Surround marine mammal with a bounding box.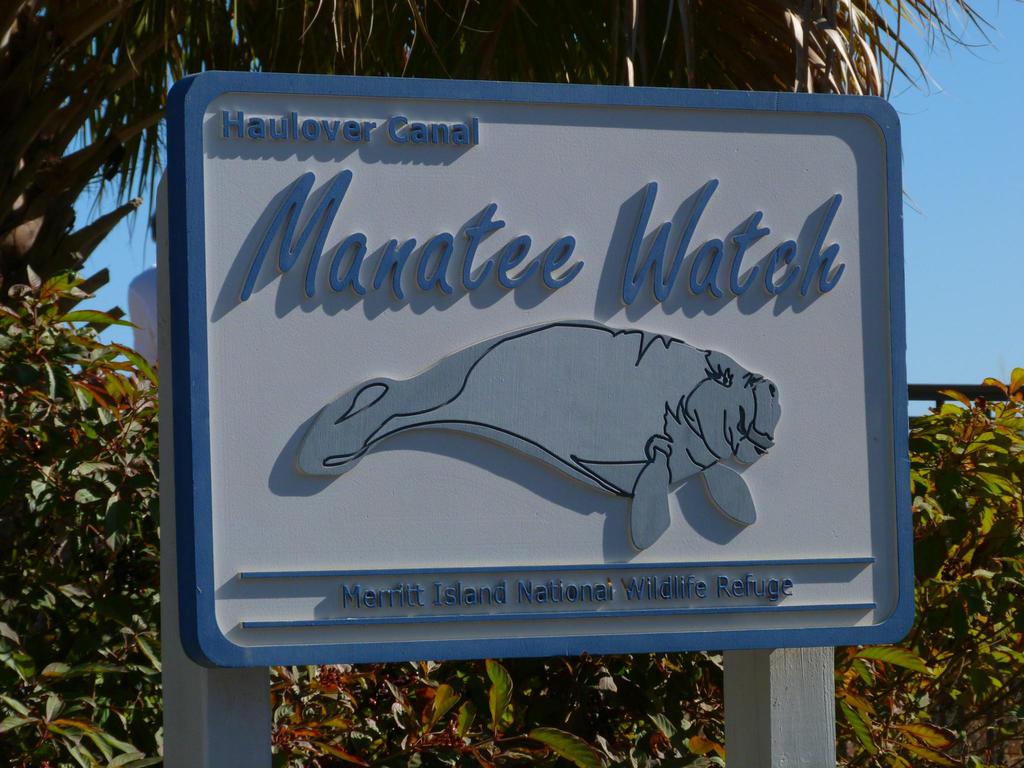
<box>294,320,784,550</box>.
